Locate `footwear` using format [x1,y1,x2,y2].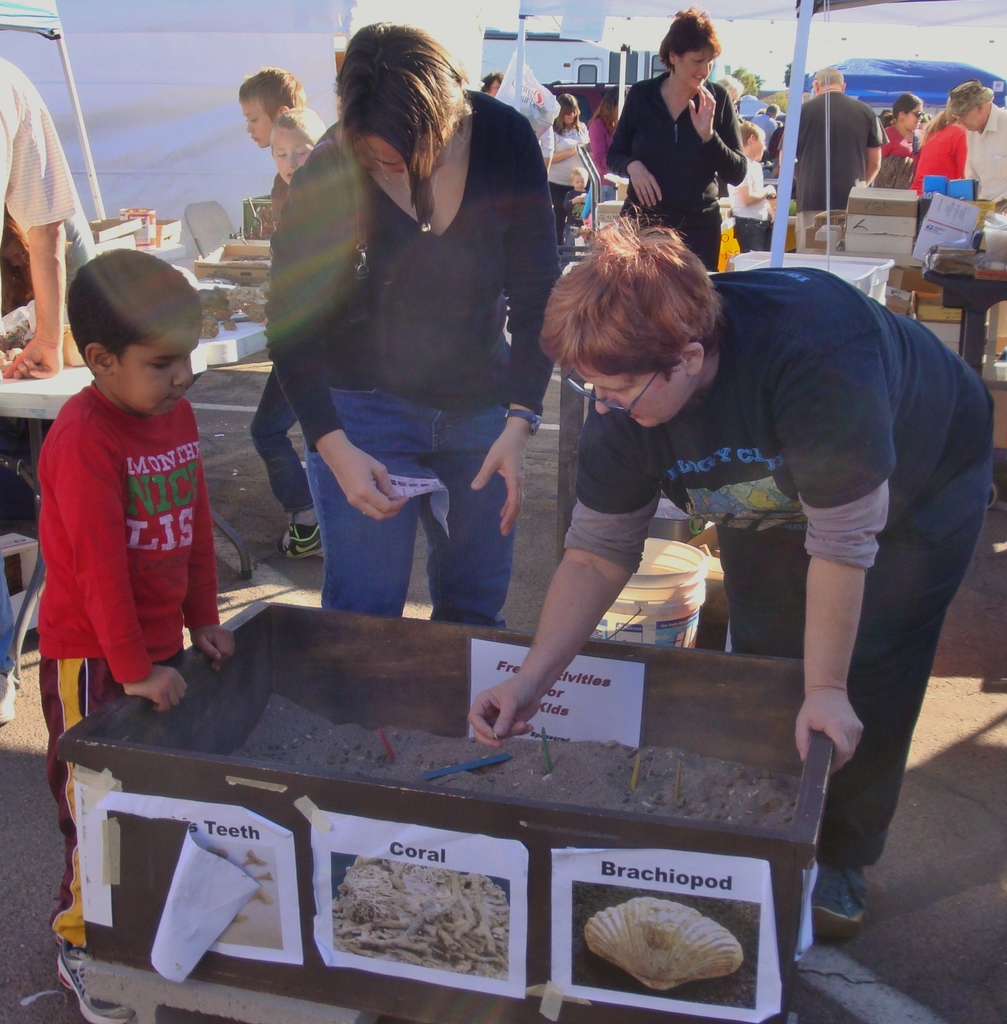
[0,668,21,727].
